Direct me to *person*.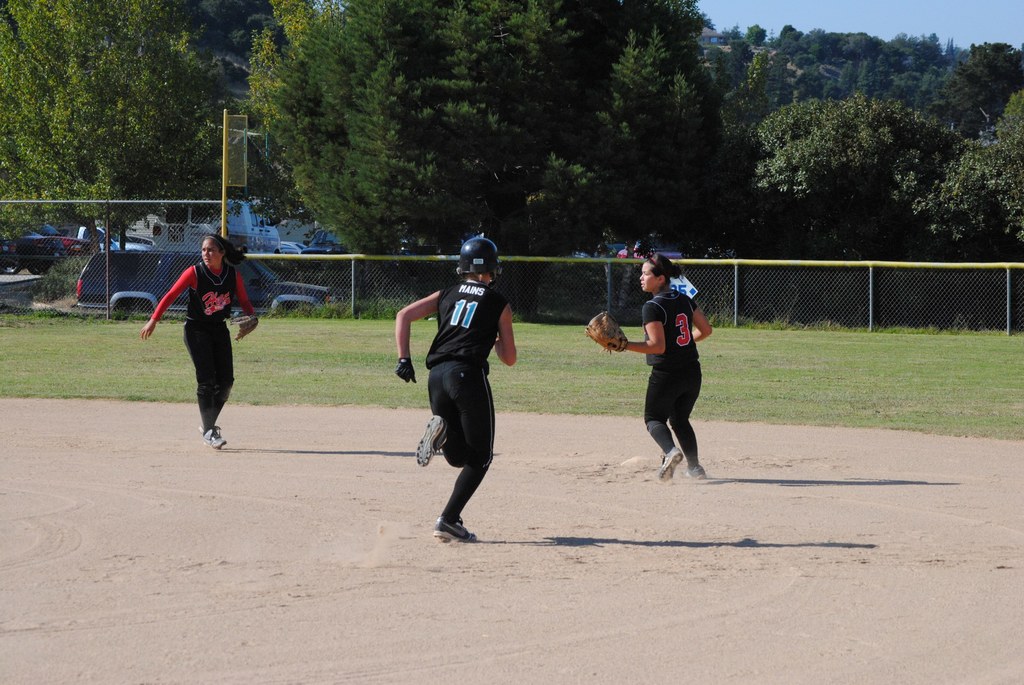
Direction: [left=585, top=251, right=716, bottom=485].
